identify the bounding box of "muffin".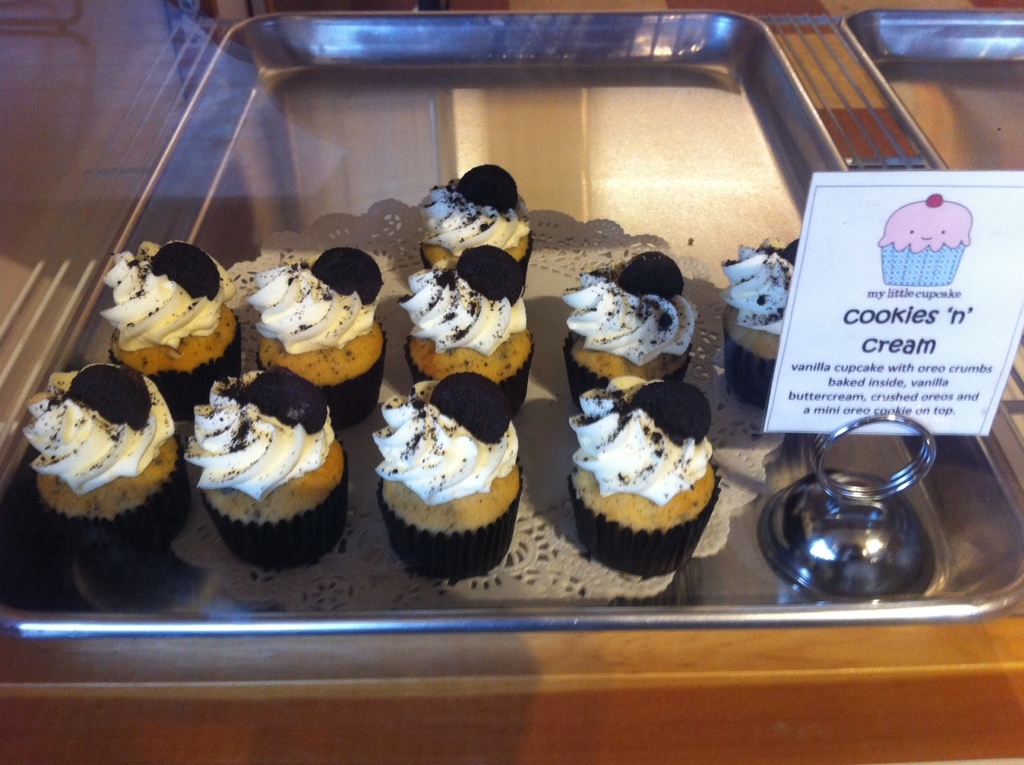
(24, 360, 196, 568).
